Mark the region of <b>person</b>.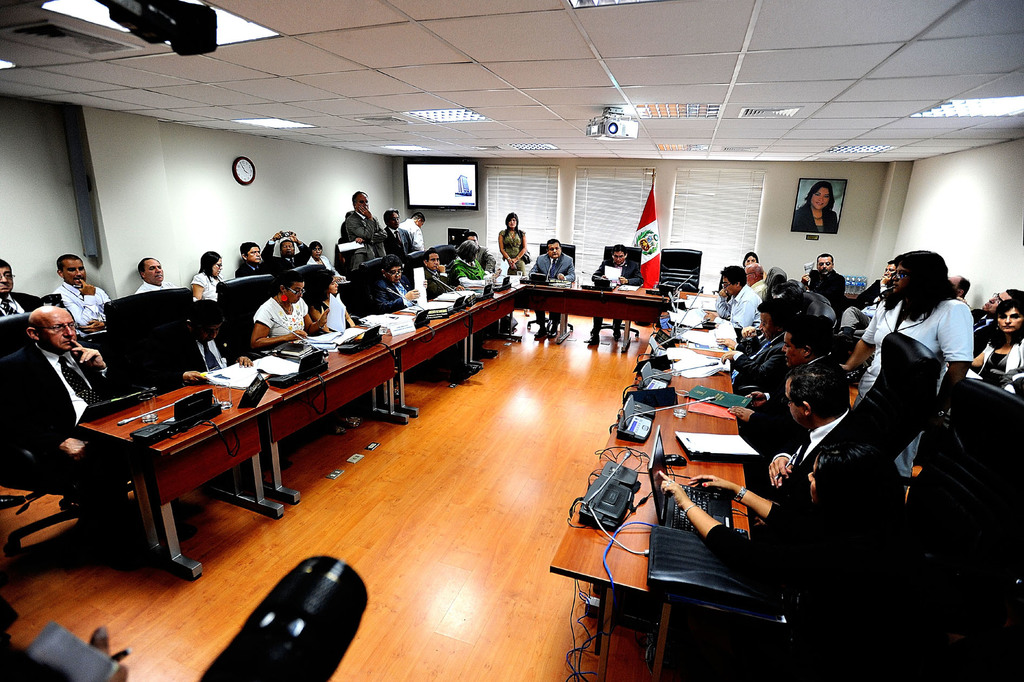
Region: region(0, 304, 122, 535).
